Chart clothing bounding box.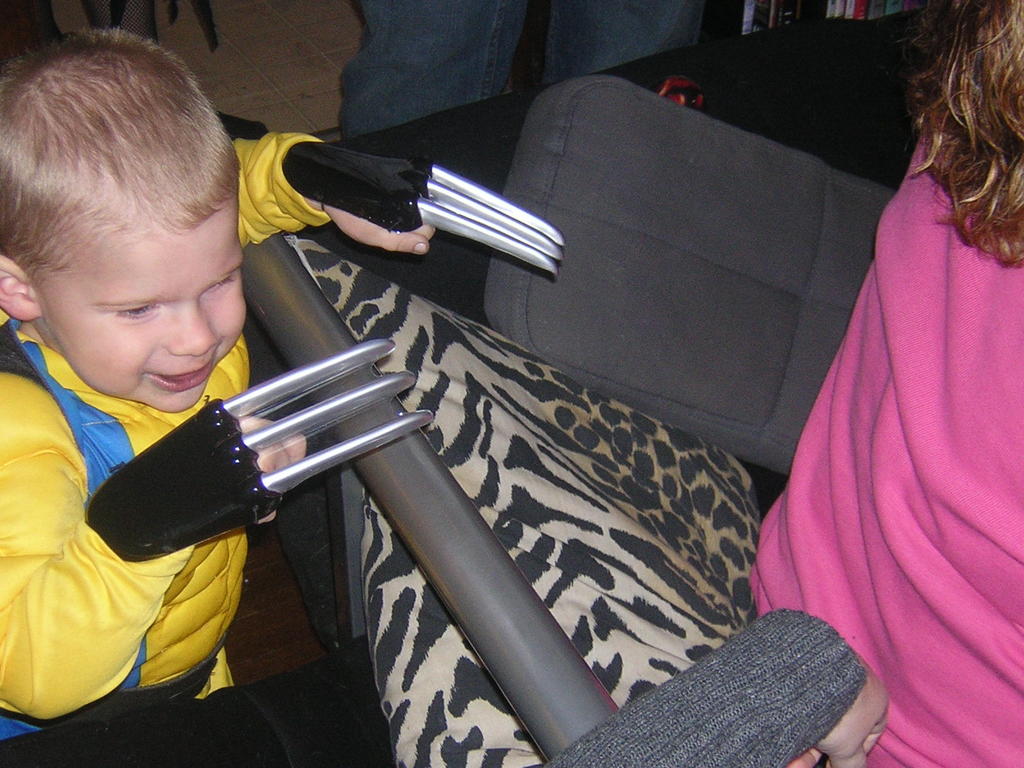
Charted: {"left": 0, "top": 227, "right": 292, "bottom": 707}.
